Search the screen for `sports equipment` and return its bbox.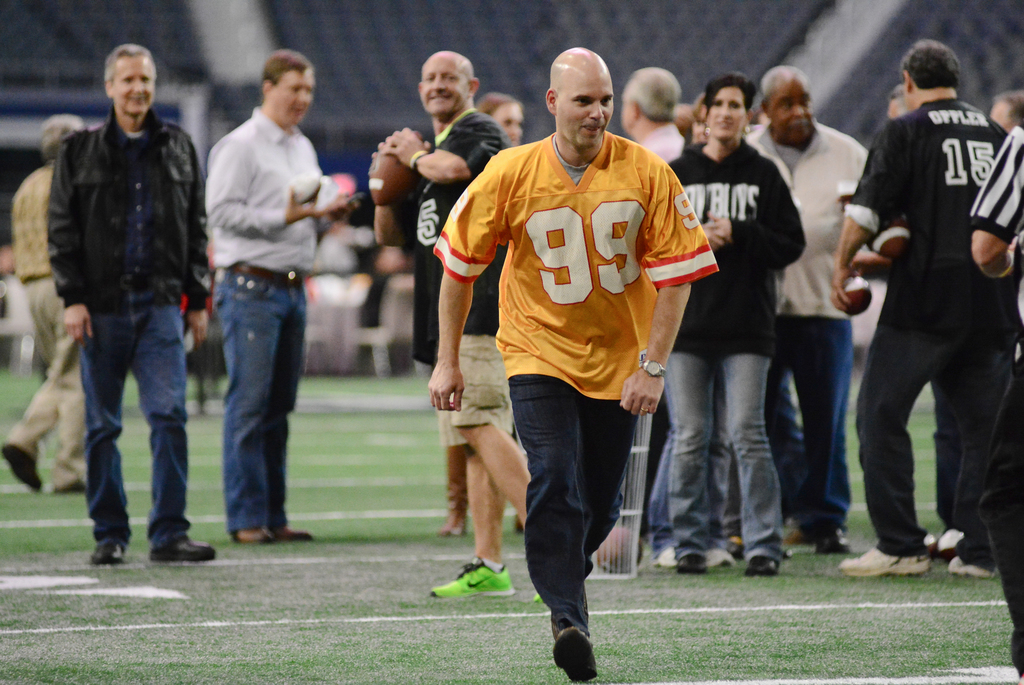
Found: (left=427, top=554, right=516, bottom=597).
